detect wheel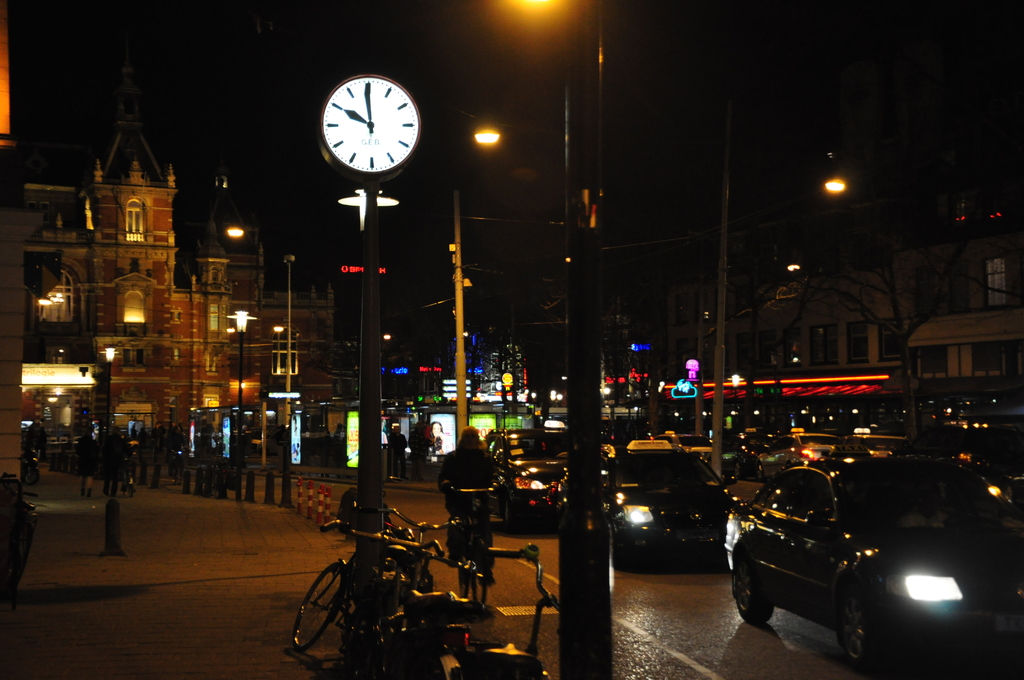
{"x1": 732, "y1": 569, "x2": 776, "y2": 627}
